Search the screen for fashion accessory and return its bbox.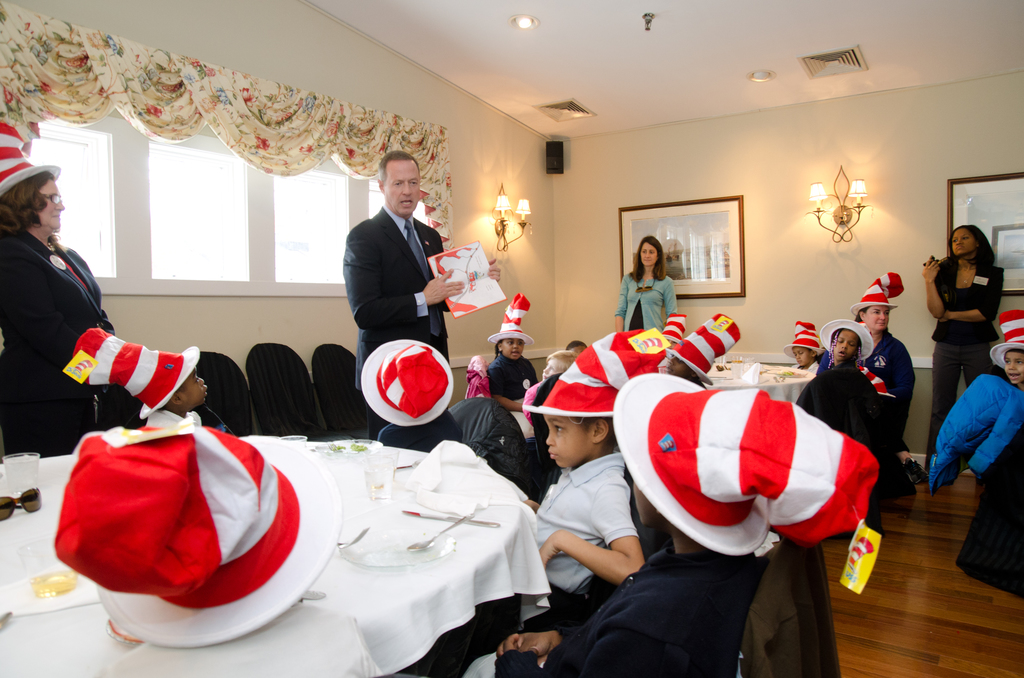
Found: bbox=(361, 339, 454, 428).
